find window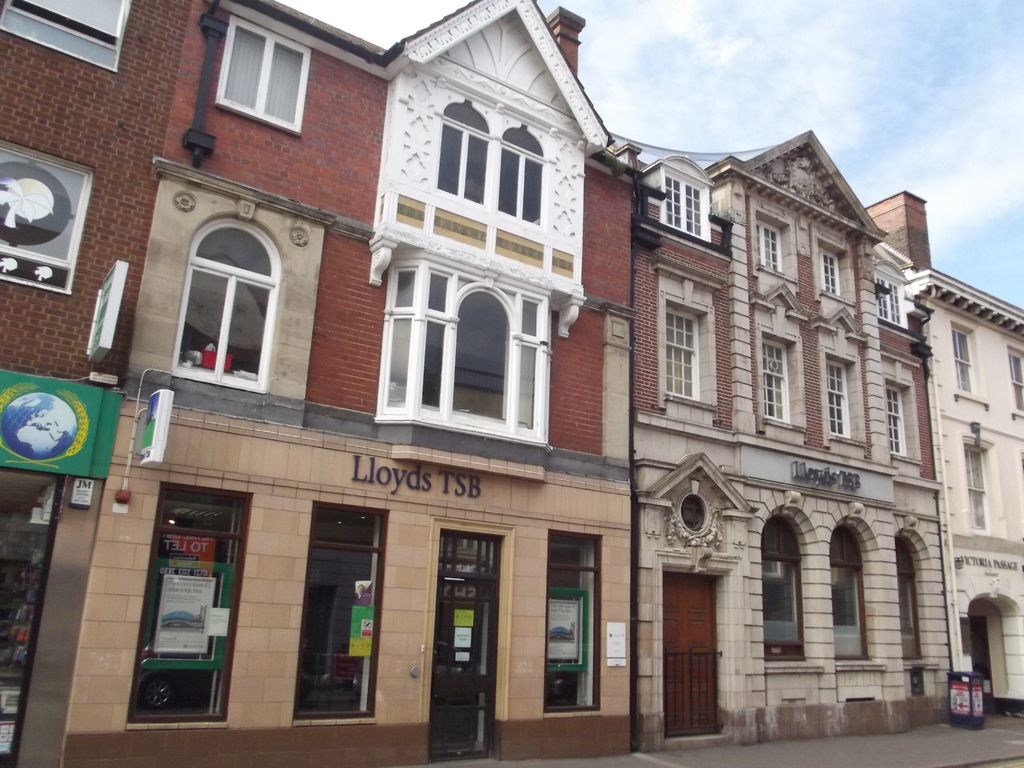
(826,526,874,669)
